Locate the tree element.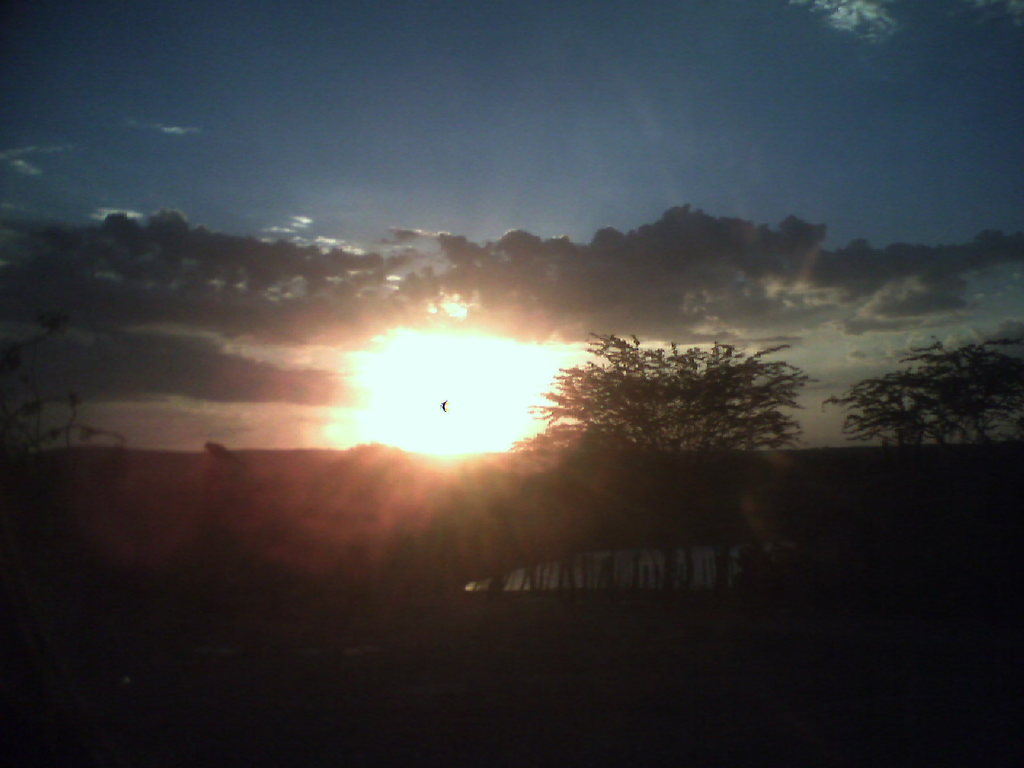
Element bbox: pyautogui.locateOnScreen(524, 326, 812, 462).
